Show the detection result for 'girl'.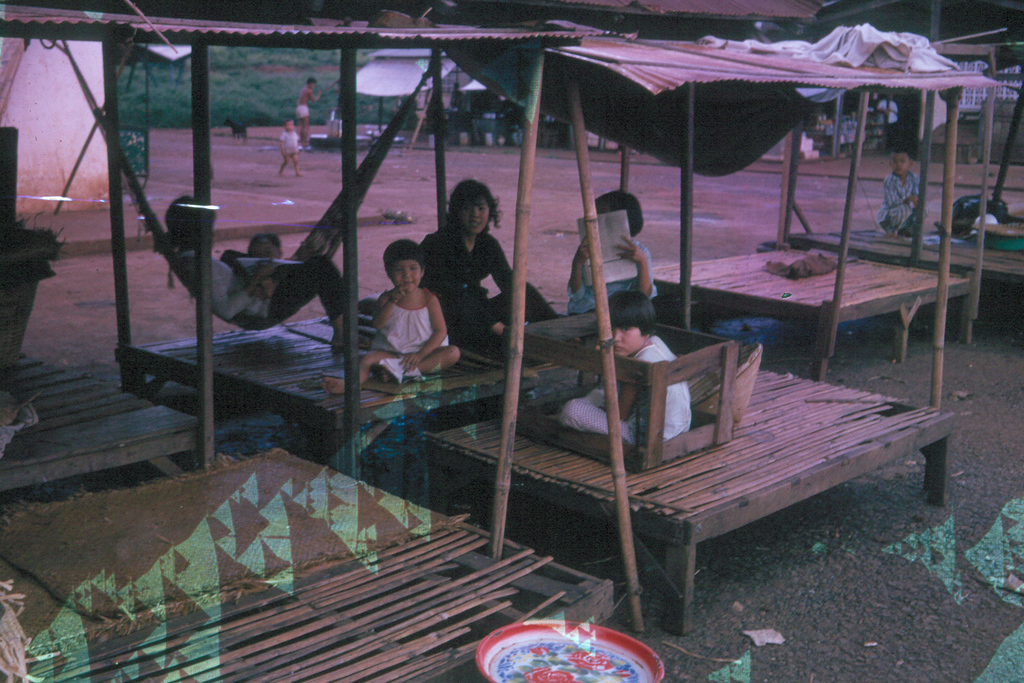
565, 185, 659, 316.
